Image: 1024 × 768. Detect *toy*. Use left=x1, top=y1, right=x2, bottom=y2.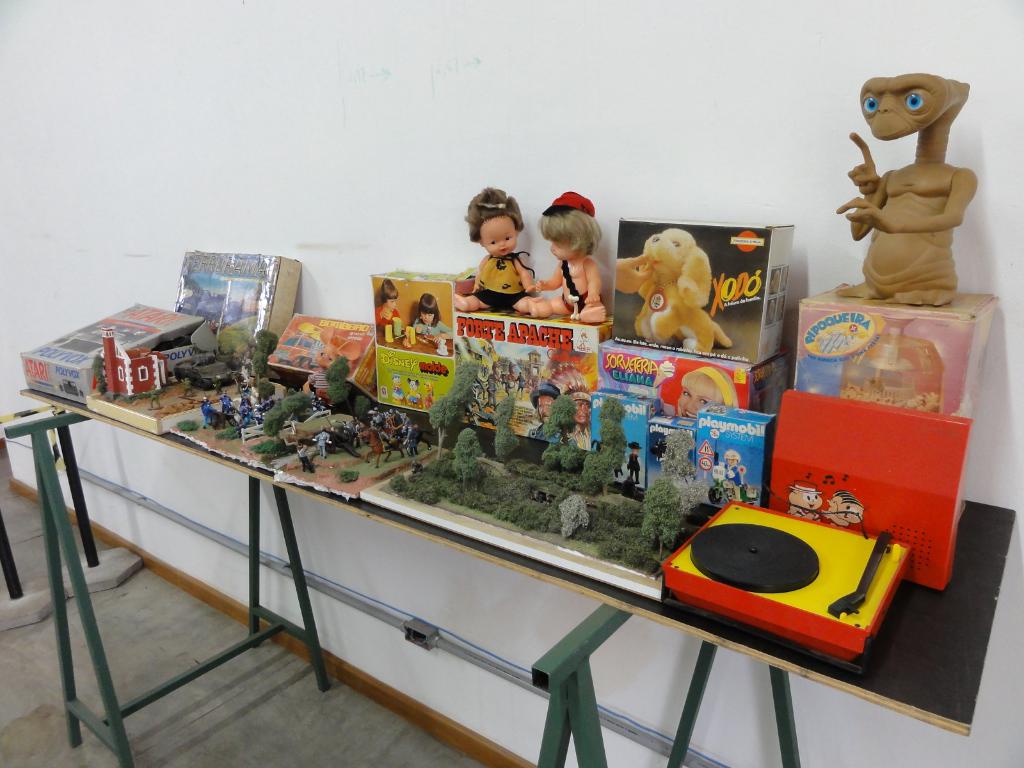
left=172, top=351, right=242, bottom=388.
